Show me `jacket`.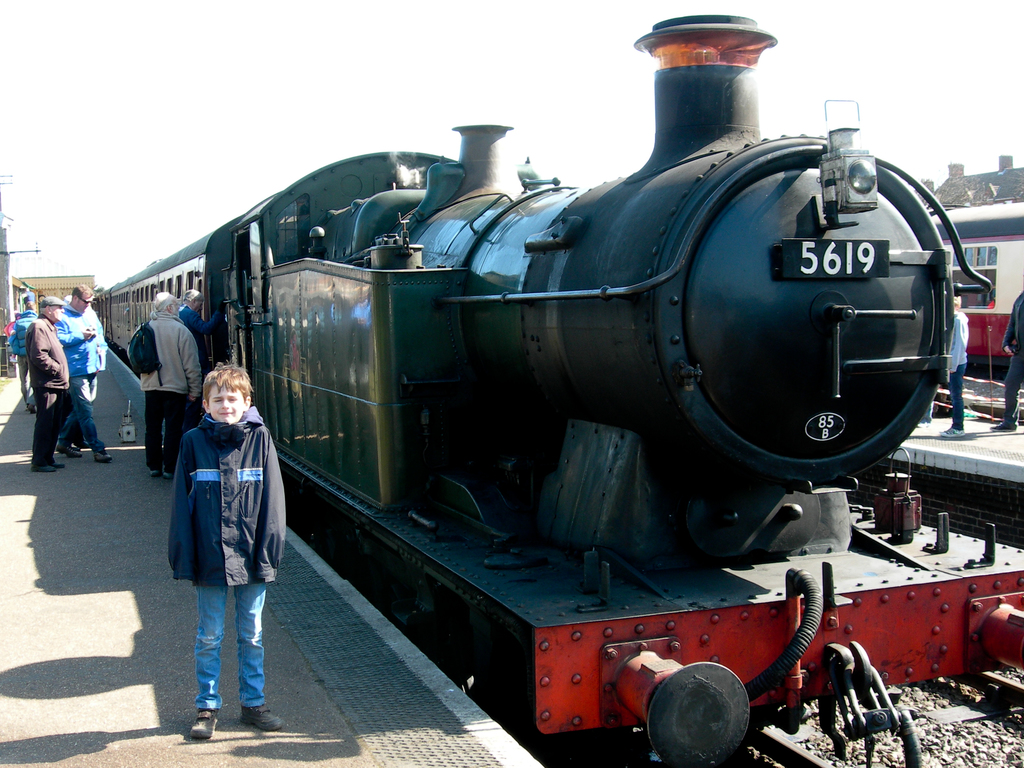
`jacket` is here: [left=8, top=308, right=40, bottom=357].
